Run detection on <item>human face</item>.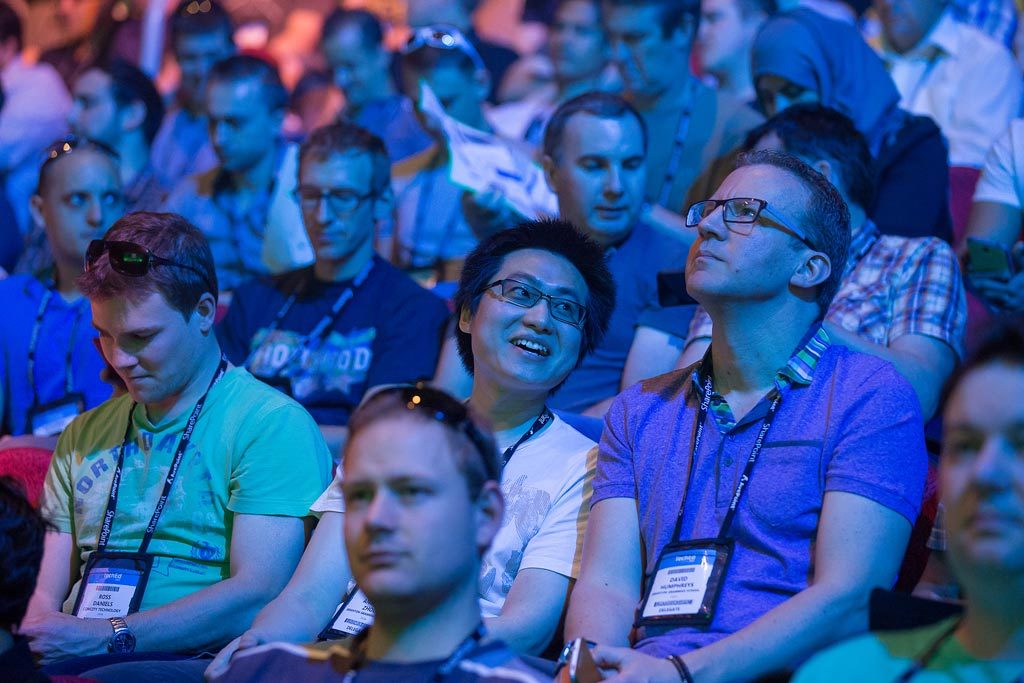
Result: bbox=(474, 257, 579, 381).
